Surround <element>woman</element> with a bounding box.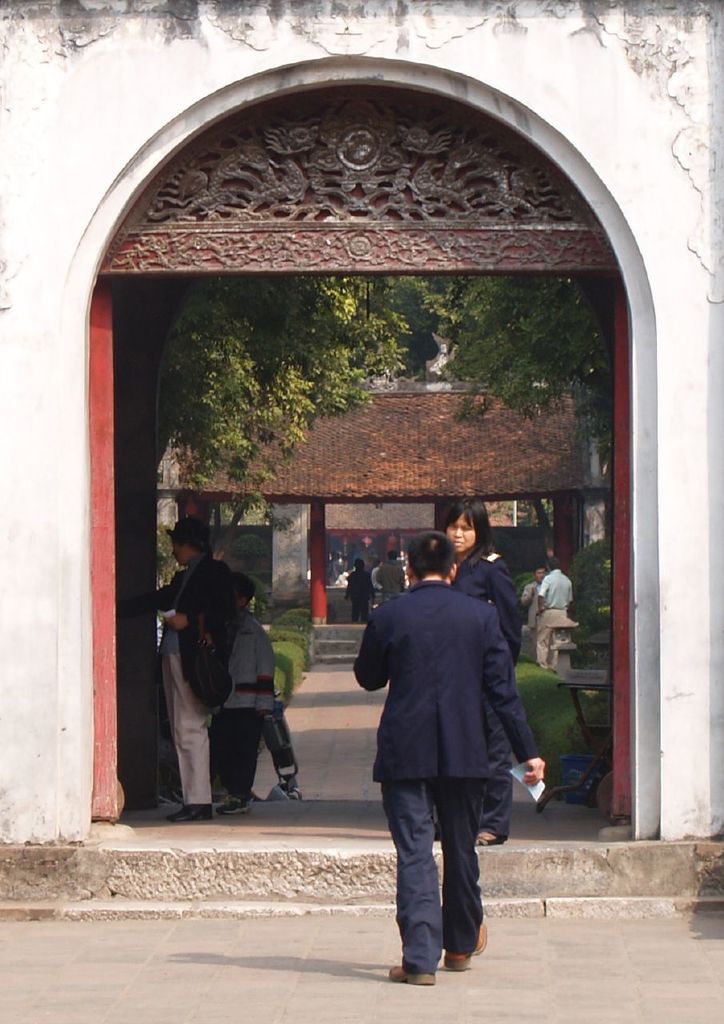
<bbox>383, 467, 541, 852</bbox>.
